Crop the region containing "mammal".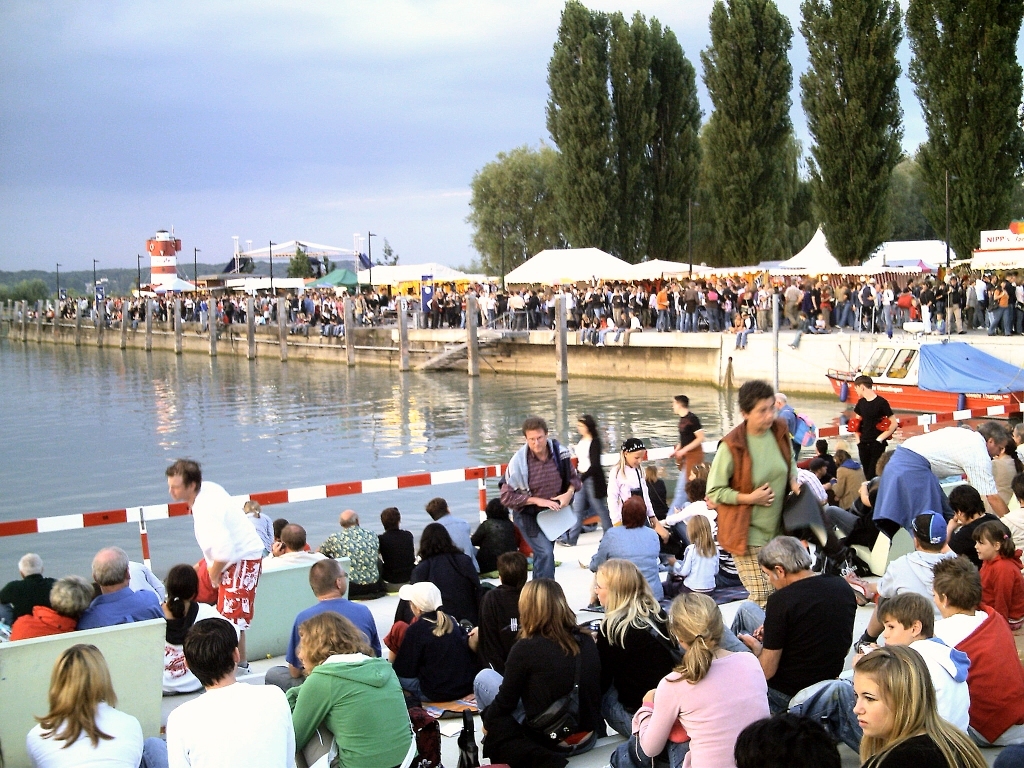
Crop region: bbox(475, 571, 611, 756).
